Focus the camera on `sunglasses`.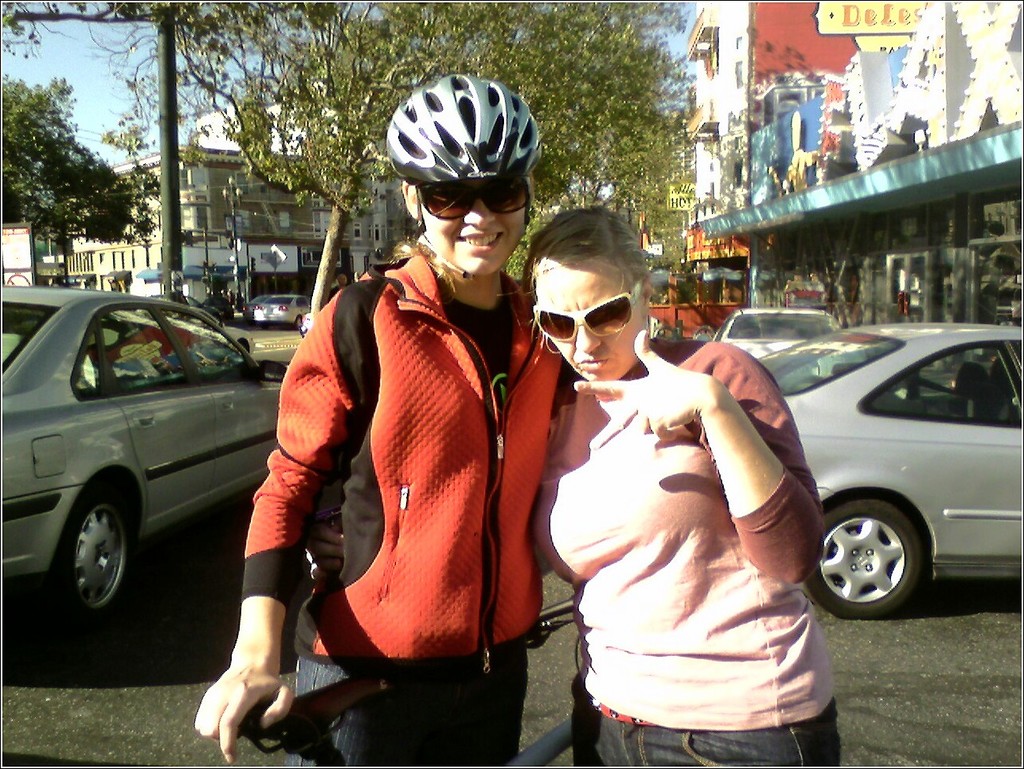
Focus region: pyautogui.locateOnScreen(416, 178, 533, 221).
